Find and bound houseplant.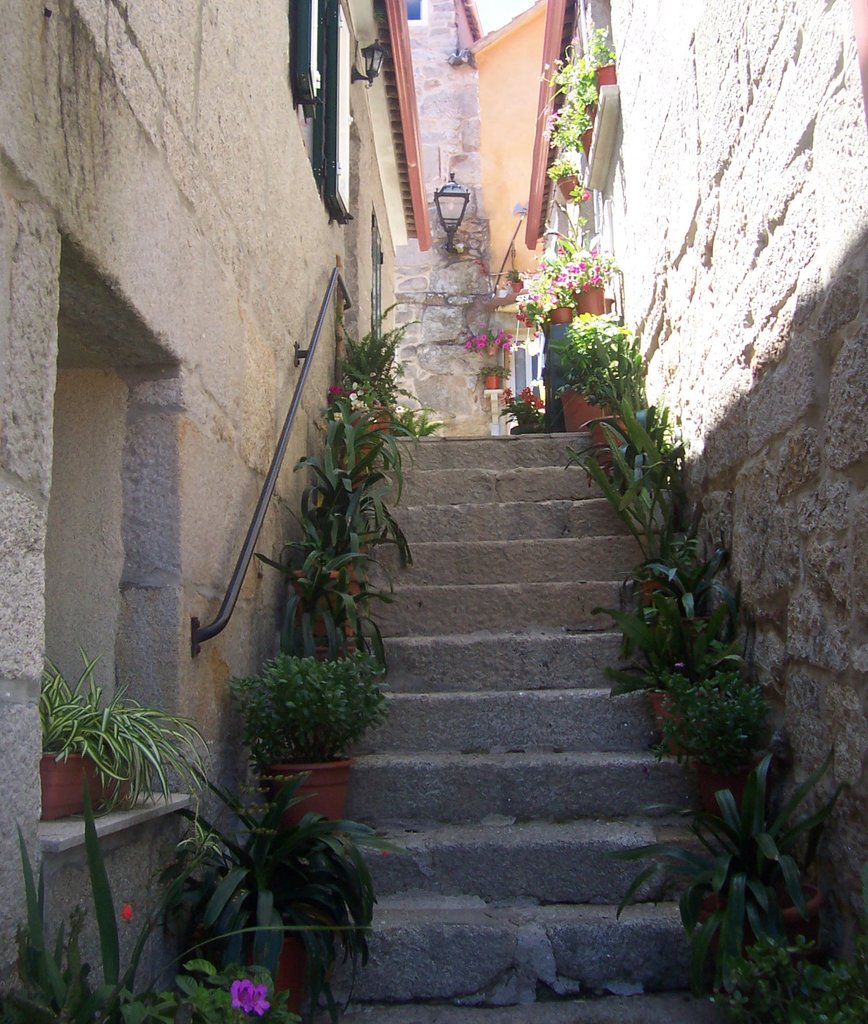
Bound: {"x1": 253, "y1": 545, "x2": 395, "y2": 644}.
